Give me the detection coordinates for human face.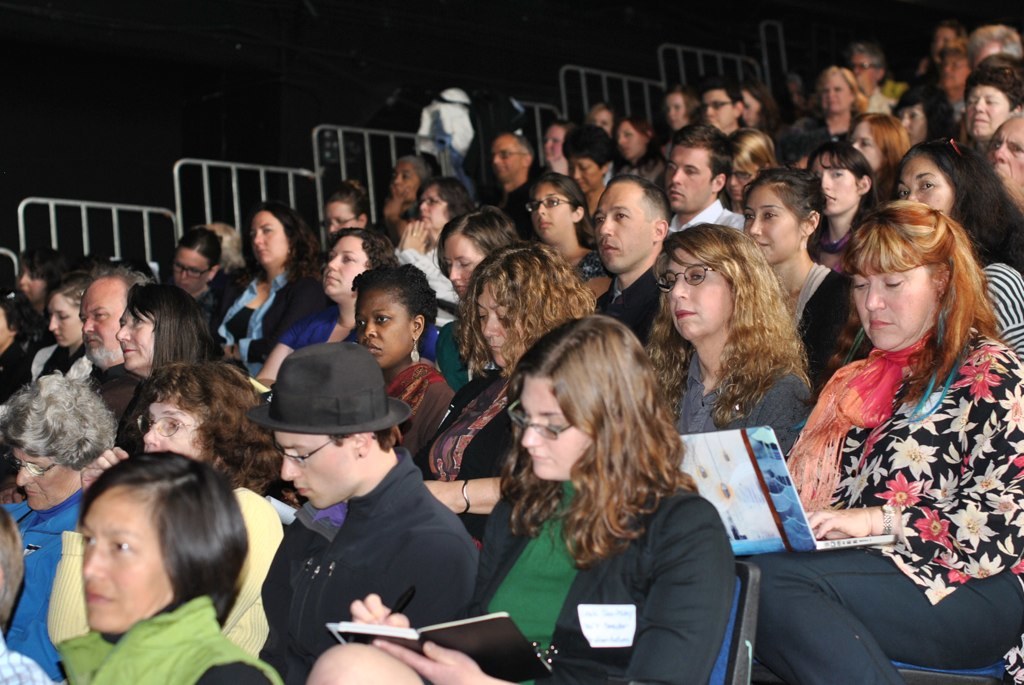
select_region(667, 92, 686, 125).
